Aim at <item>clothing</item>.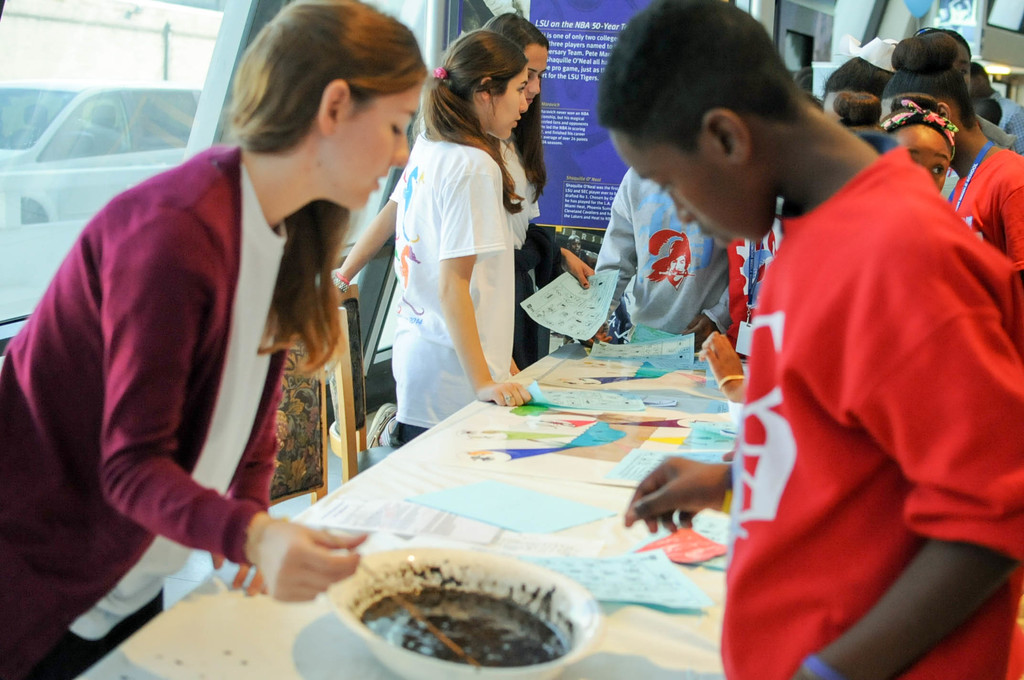
Aimed at 952:139:1023:264.
